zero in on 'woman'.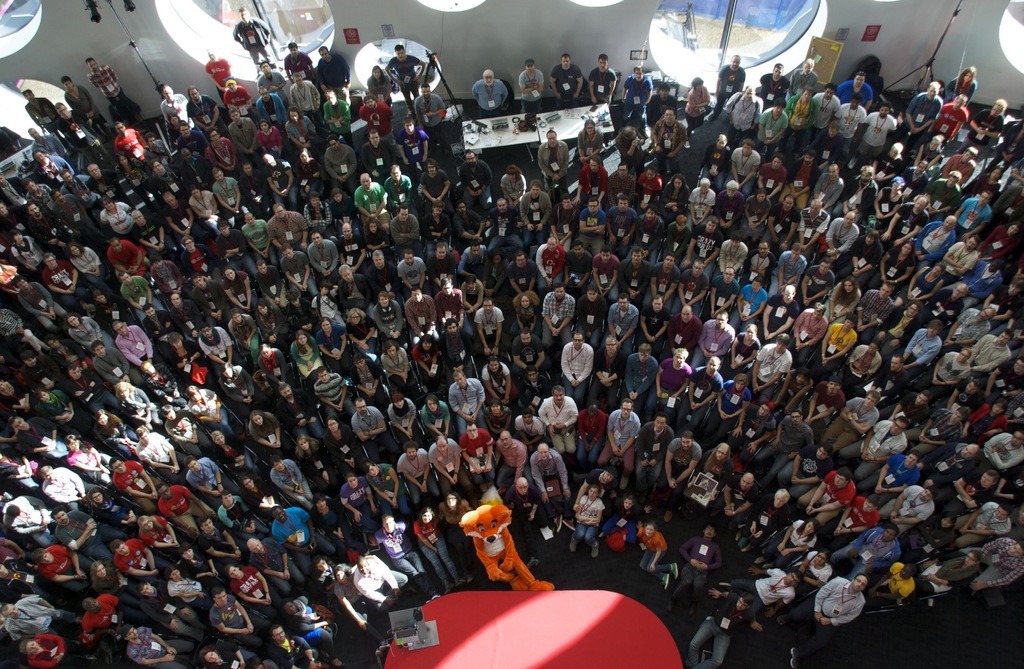
Zeroed in: bbox=[337, 471, 382, 546].
